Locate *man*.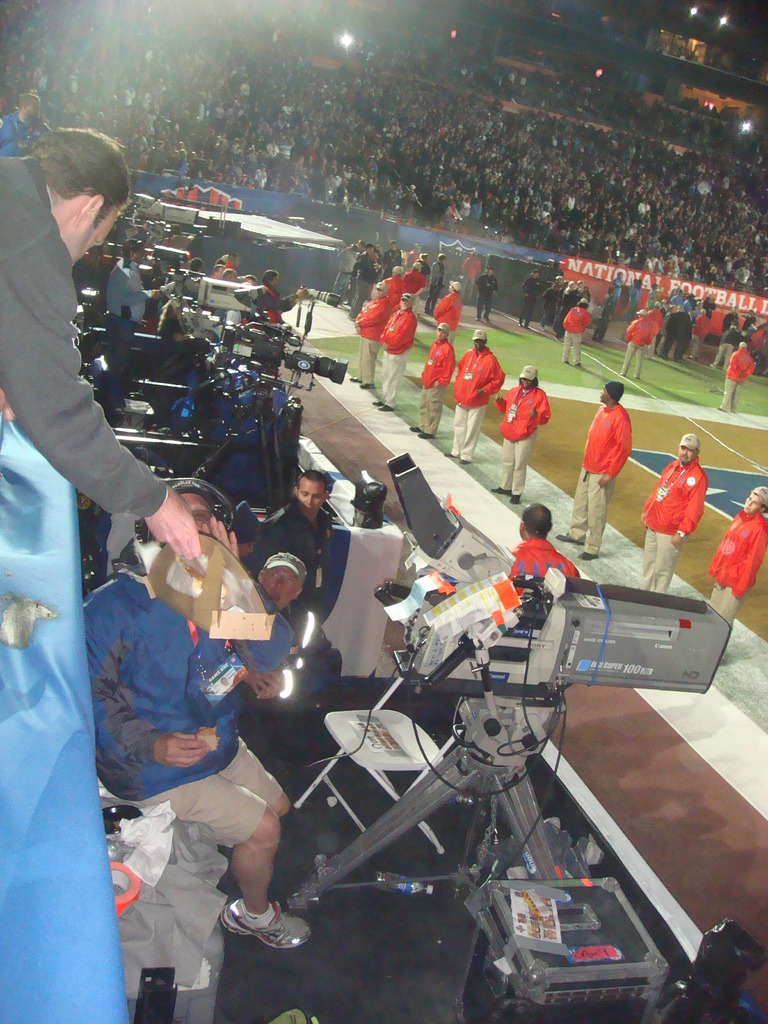
Bounding box: <box>435,278,464,339</box>.
